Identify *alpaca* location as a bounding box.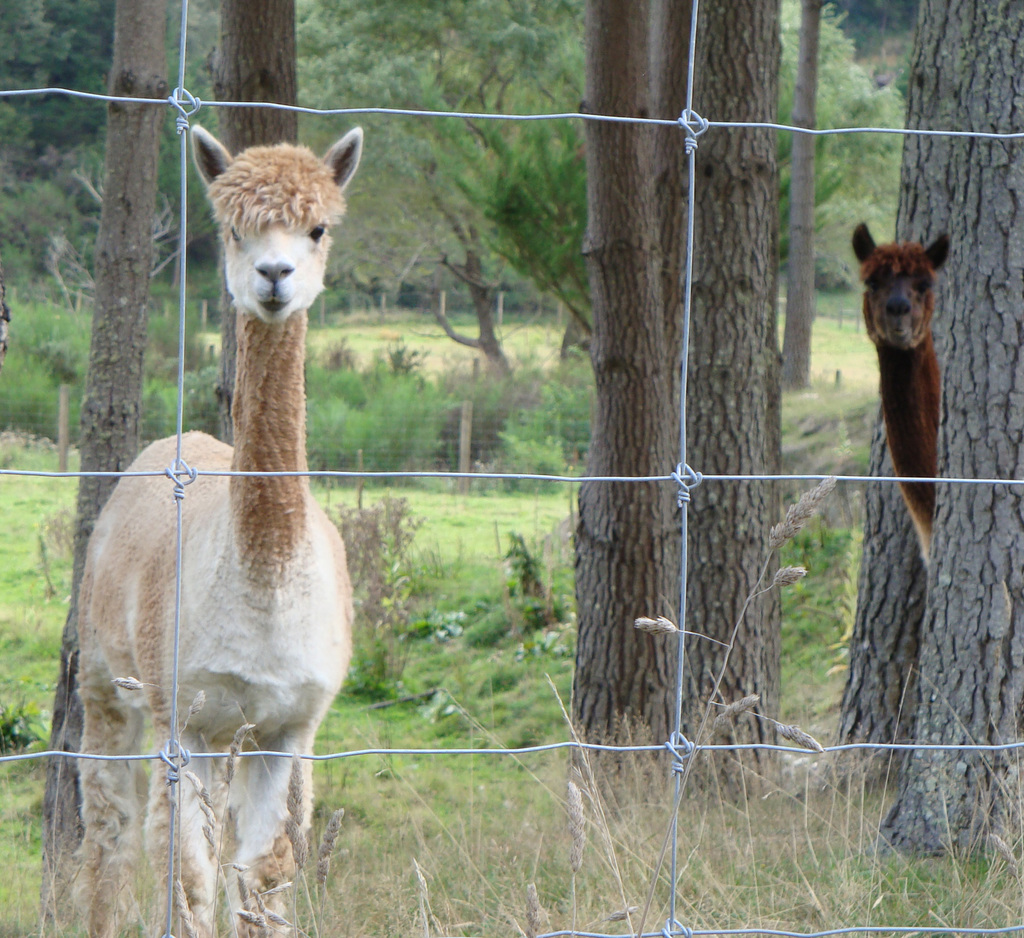
detection(67, 120, 369, 937).
